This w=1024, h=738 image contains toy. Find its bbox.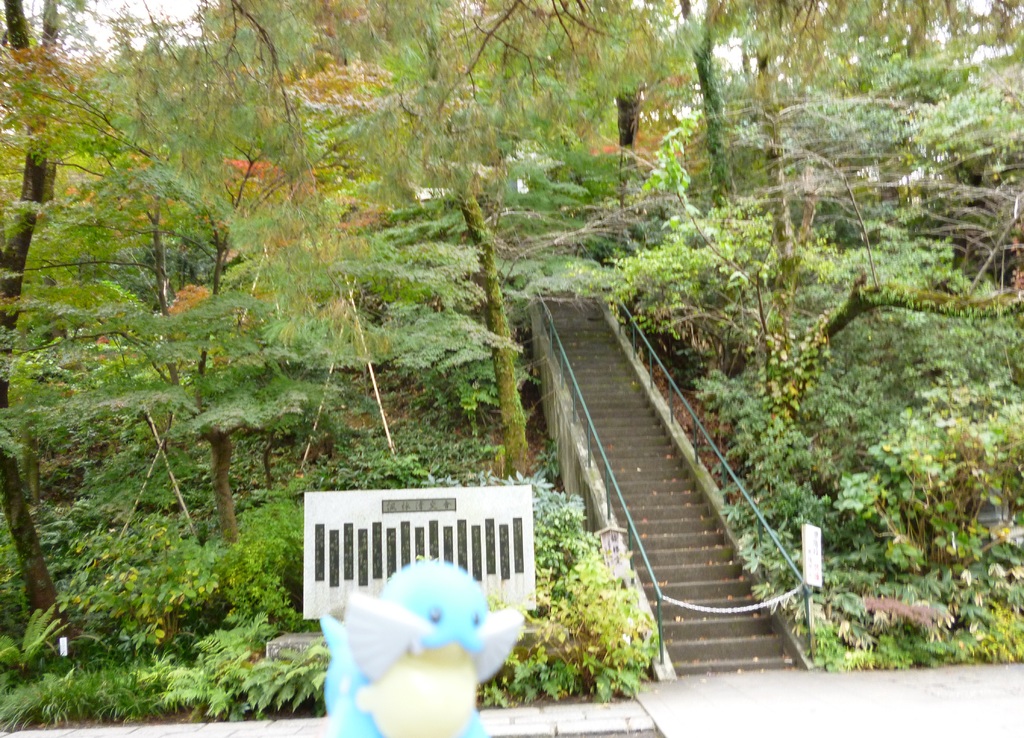
select_region(337, 573, 523, 714).
